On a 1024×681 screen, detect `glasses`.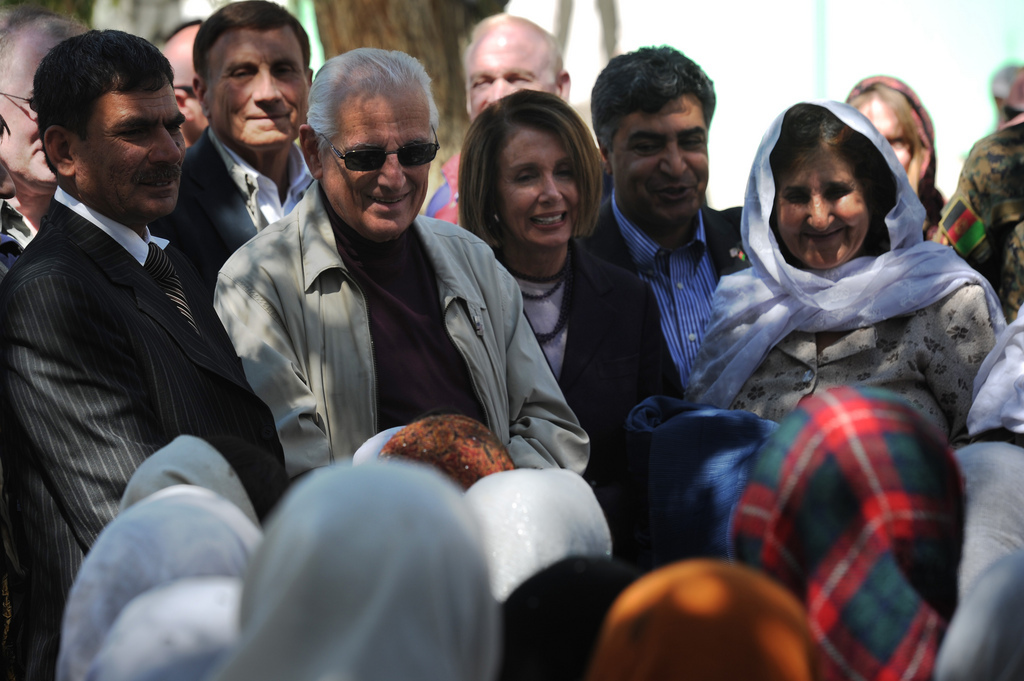
320 128 437 170.
